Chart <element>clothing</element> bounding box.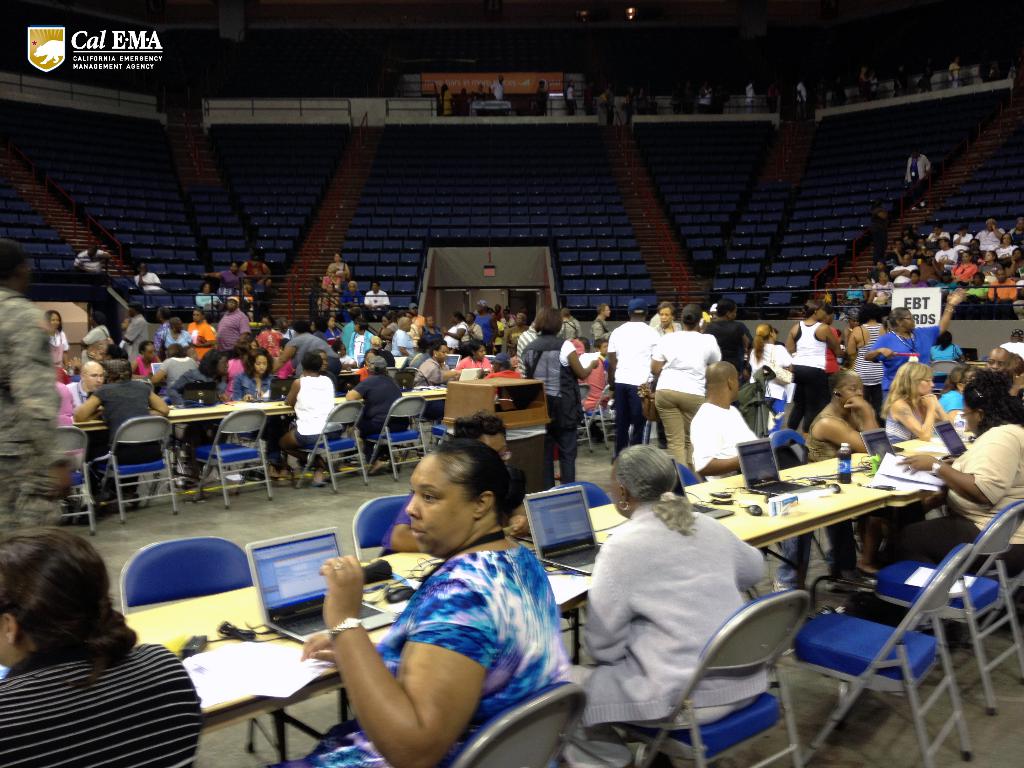
Charted: {"left": 221, "top": 296, "right": 244, "bottom": 347}.
